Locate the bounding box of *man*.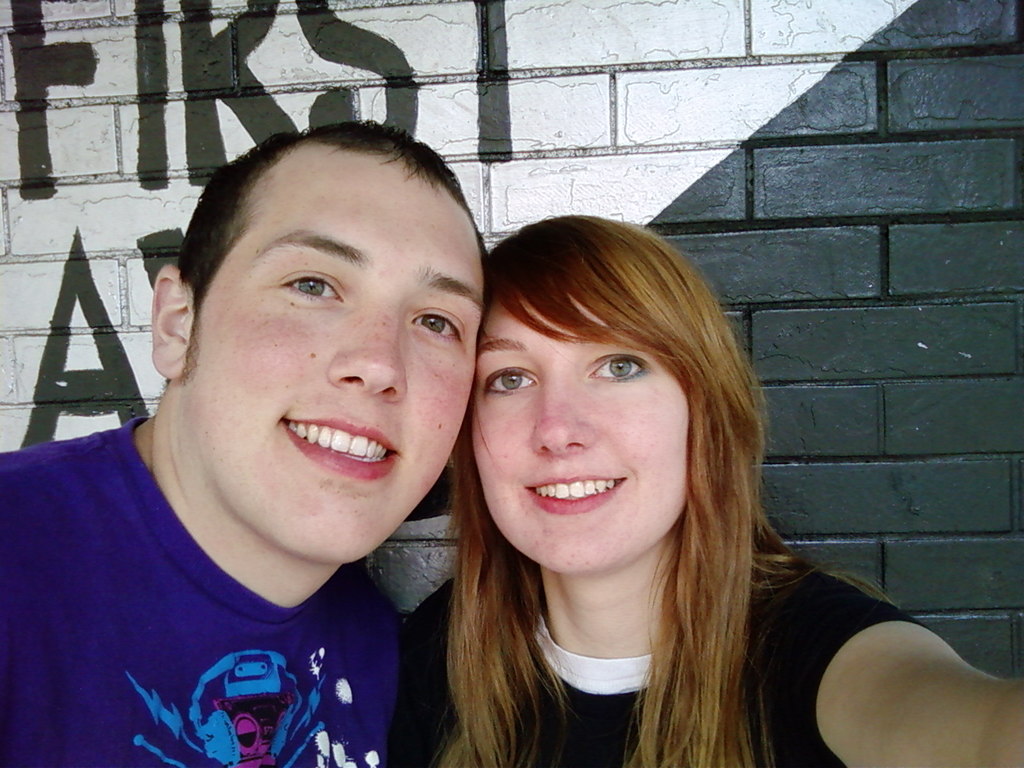
Bounding box: [x1=10, y1=119, x2=556, y2=767].
